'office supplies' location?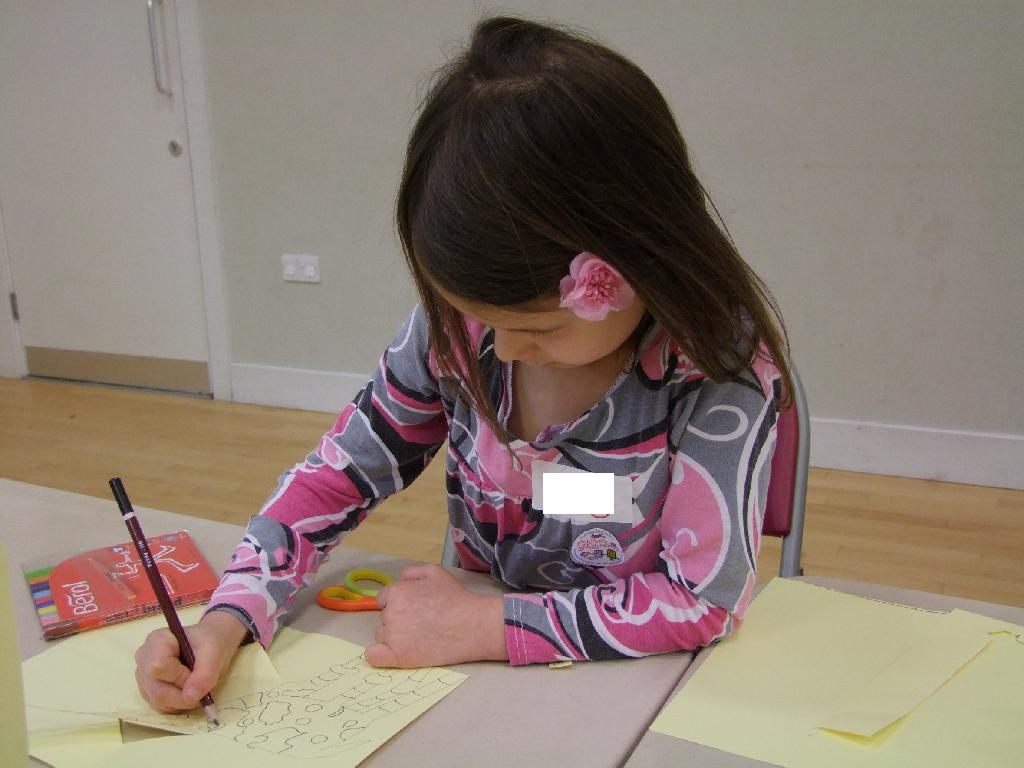
(315, 569, 406, 612)
